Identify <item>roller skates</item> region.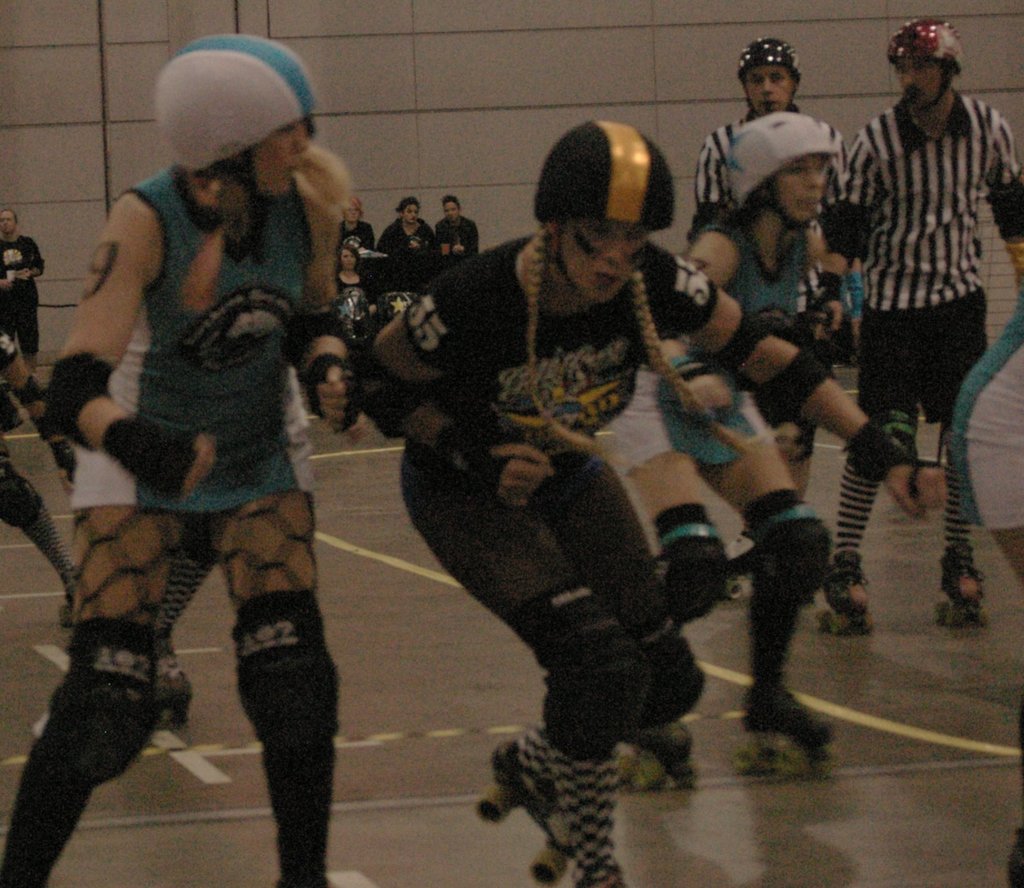
Region: [left=721, top=530, right=757, bottom=607].
